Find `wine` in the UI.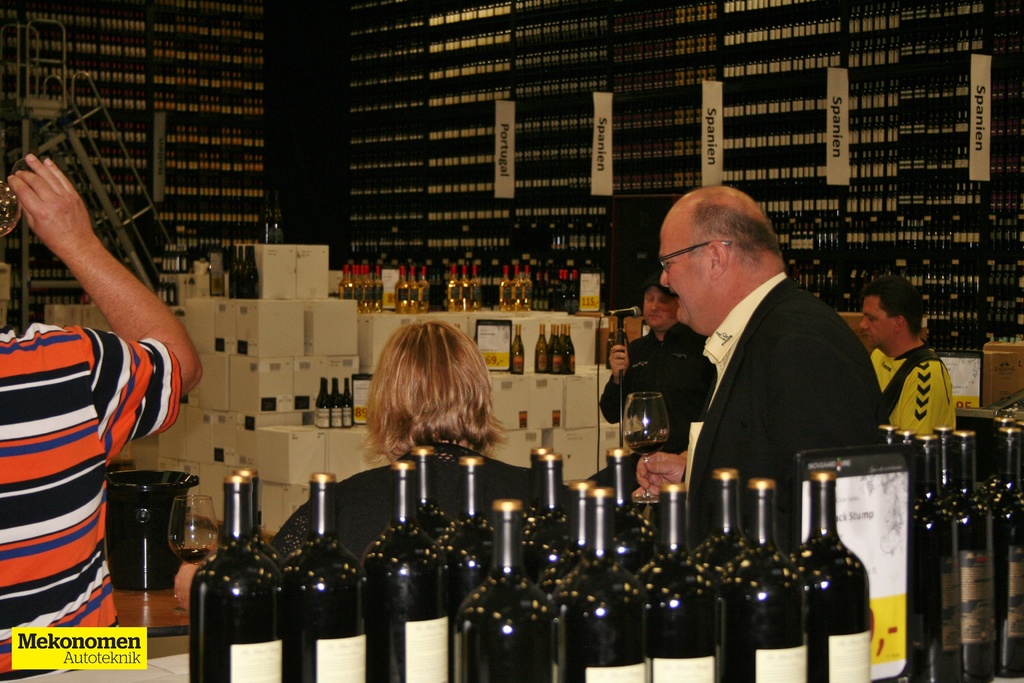
UI element at 463, 265, 471, 309.
